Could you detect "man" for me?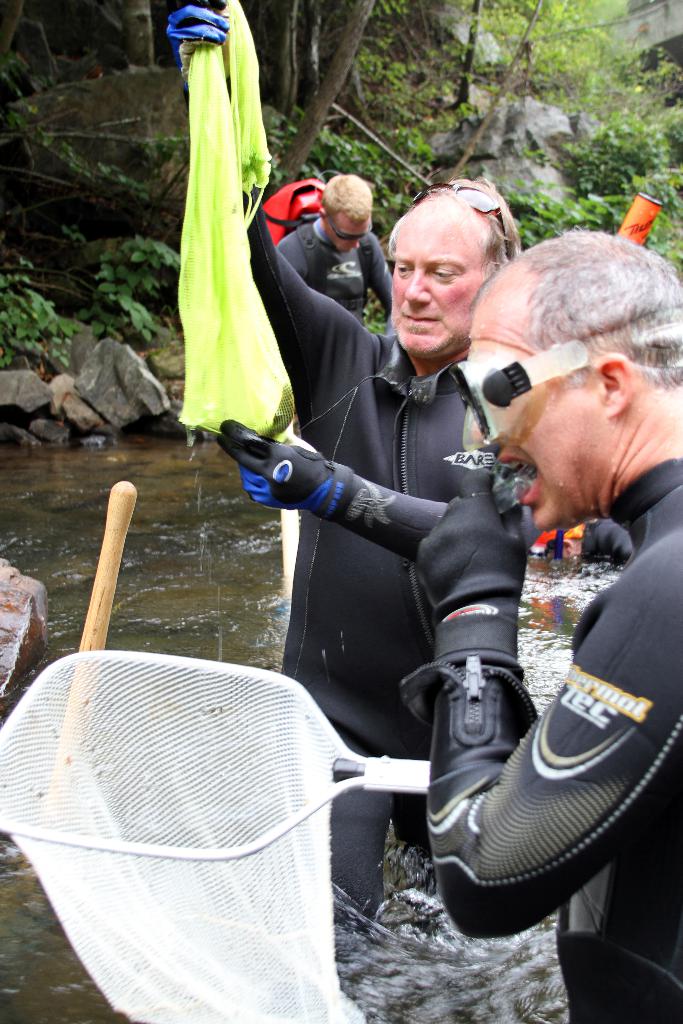
Detection result: 418,227,682,1023.
